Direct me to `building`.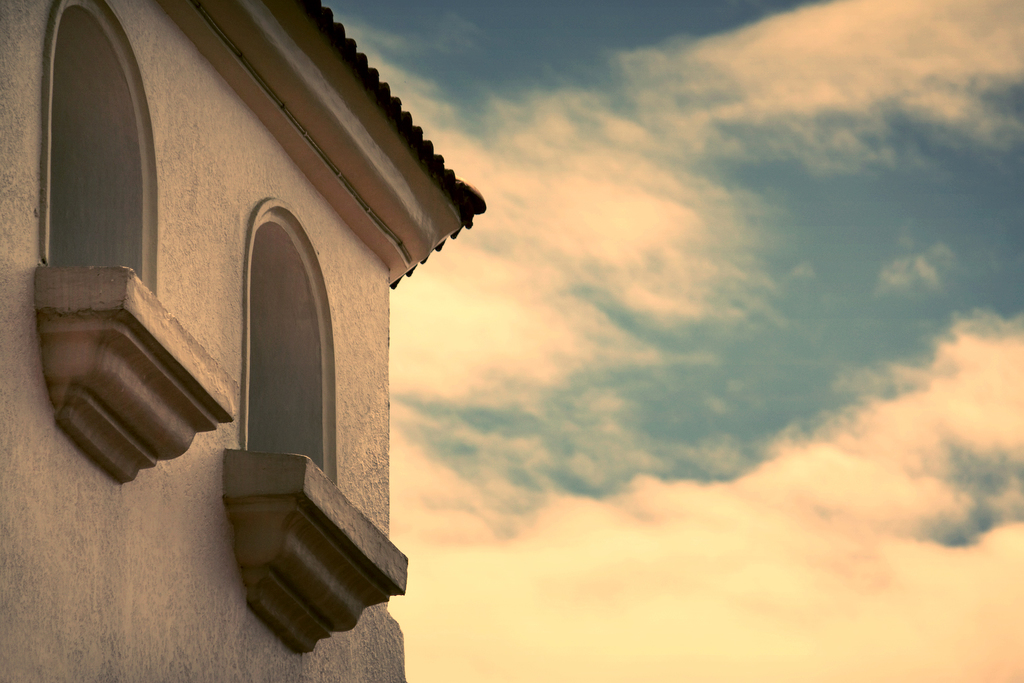
Direction: left=0, top=0, right=489, bottom=679.
